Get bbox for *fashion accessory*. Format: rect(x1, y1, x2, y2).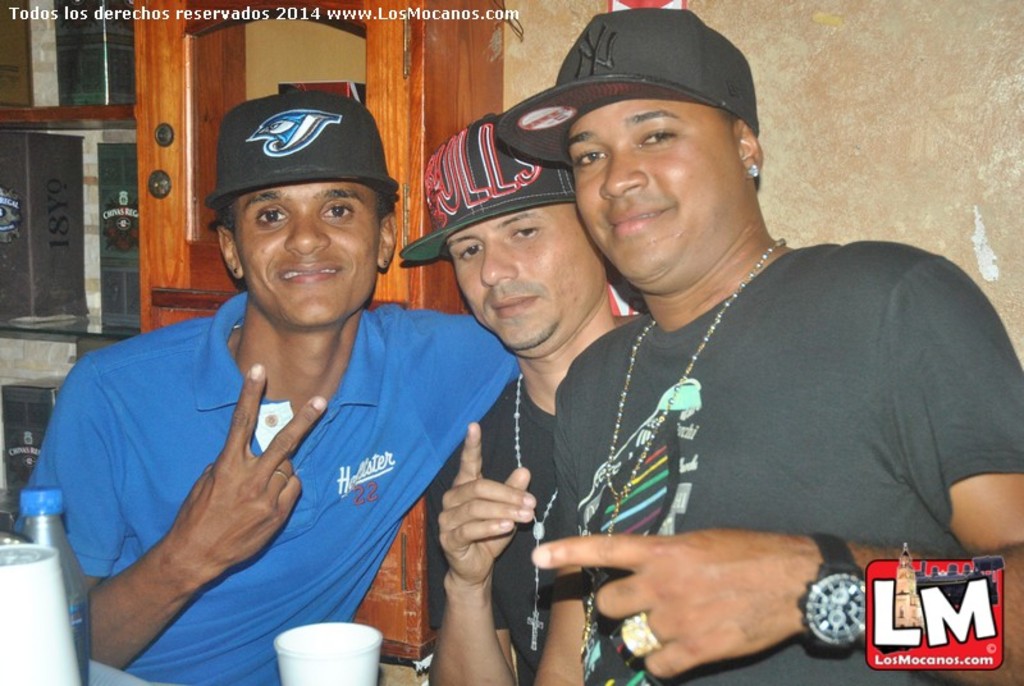
rect(511, 370, 561, 653).
